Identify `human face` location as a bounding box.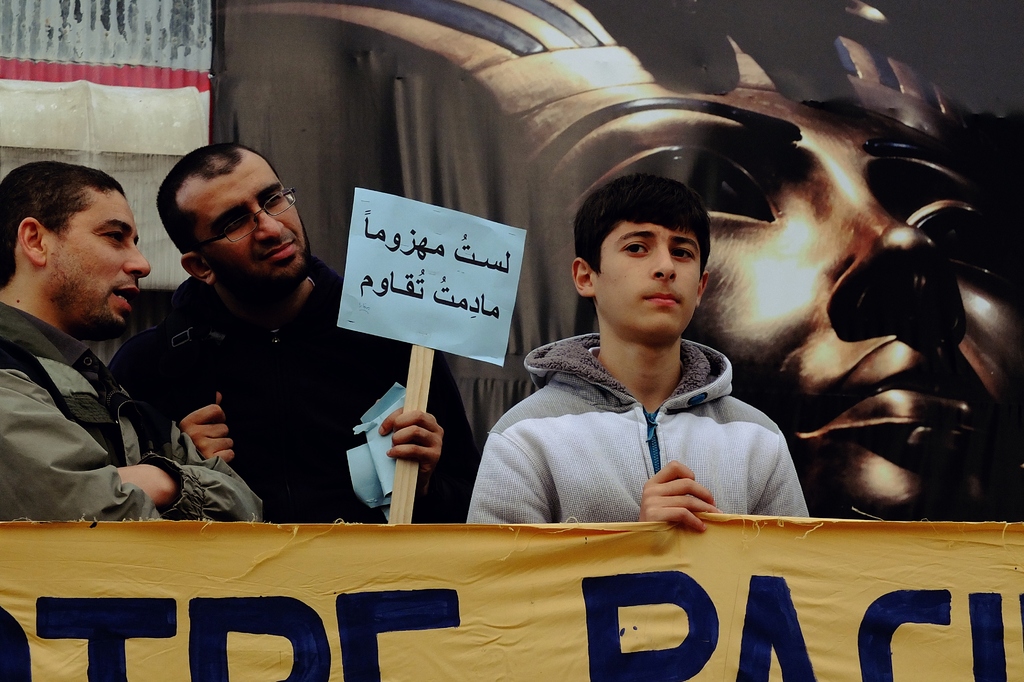
{"left": 47, "top": 181, "right": 153, "bottom": 329}.
